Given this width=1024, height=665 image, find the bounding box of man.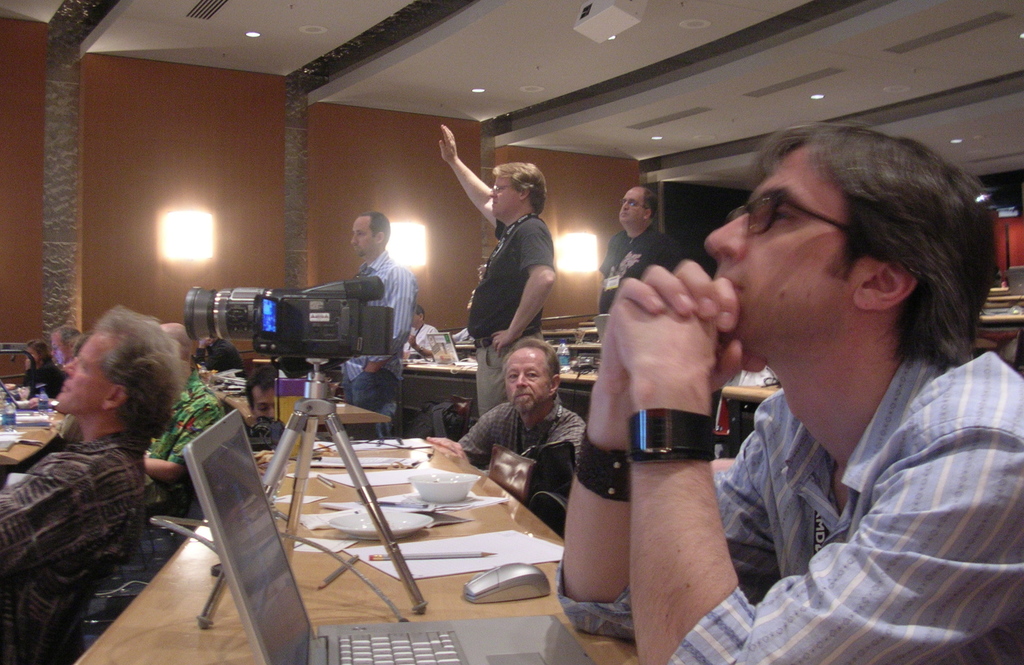
l=144, t=323, r=230, b=511.
